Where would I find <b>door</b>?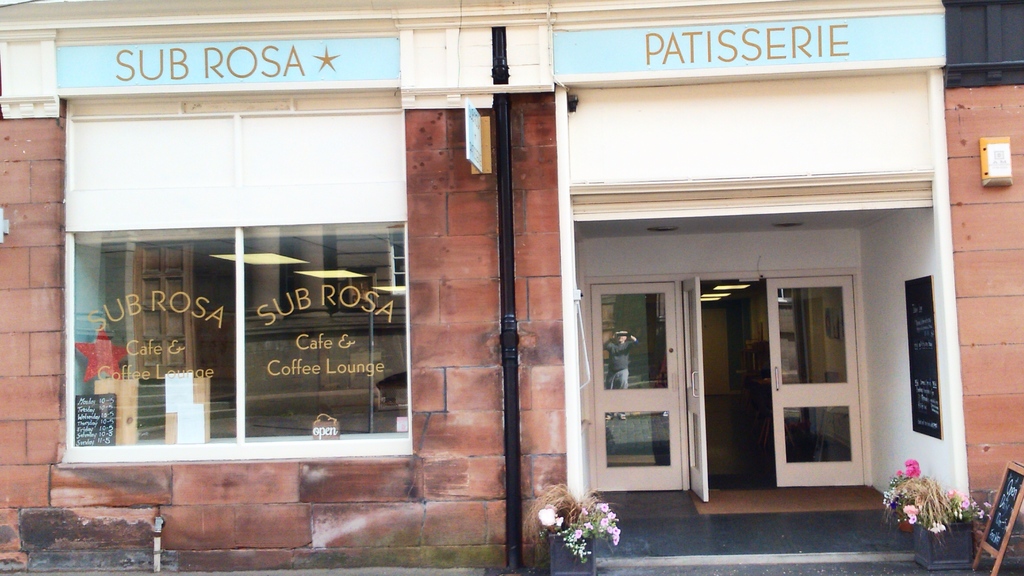
At [left=596, top=224, right=885, bottom=504].
